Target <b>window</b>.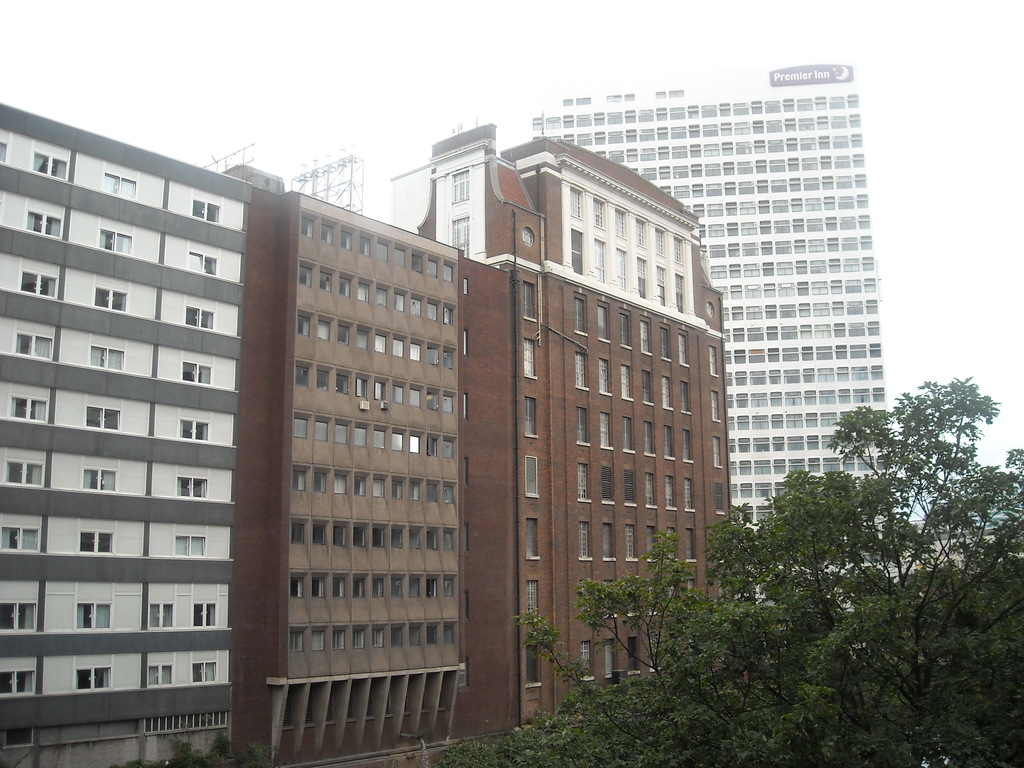
Target region: 804,158,814,170.
